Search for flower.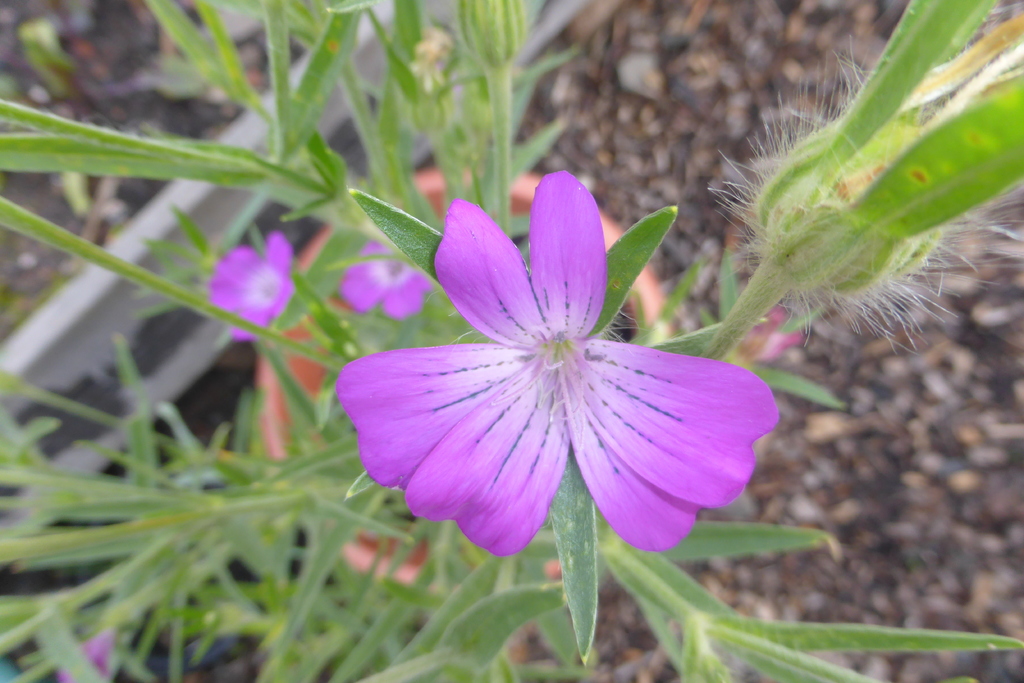
Found at 202, 224, 294, 344.
